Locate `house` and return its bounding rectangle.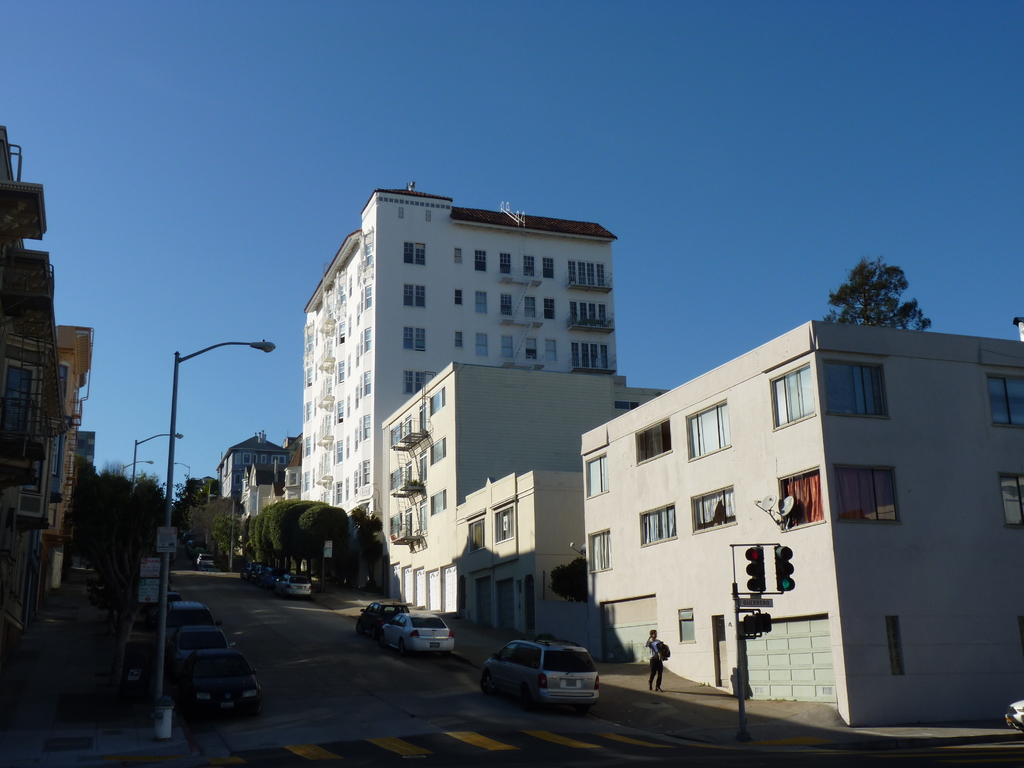
bbox=(577, 323, 1016, 726).
